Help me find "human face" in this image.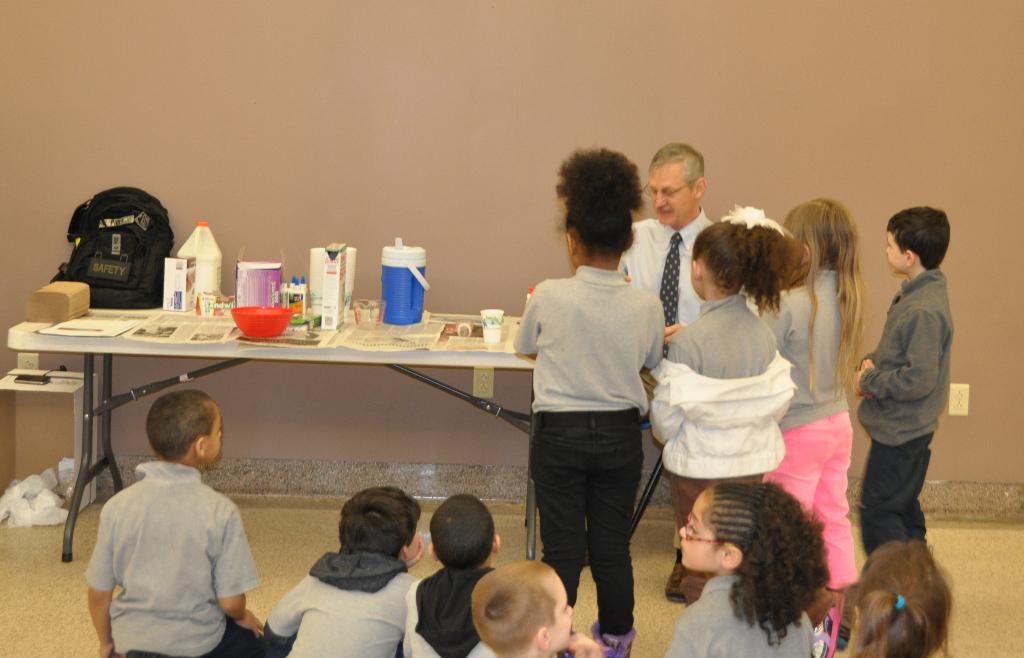
Found it: {"left": 204, "top": 413, "right": 224, "bottom": 461}.
